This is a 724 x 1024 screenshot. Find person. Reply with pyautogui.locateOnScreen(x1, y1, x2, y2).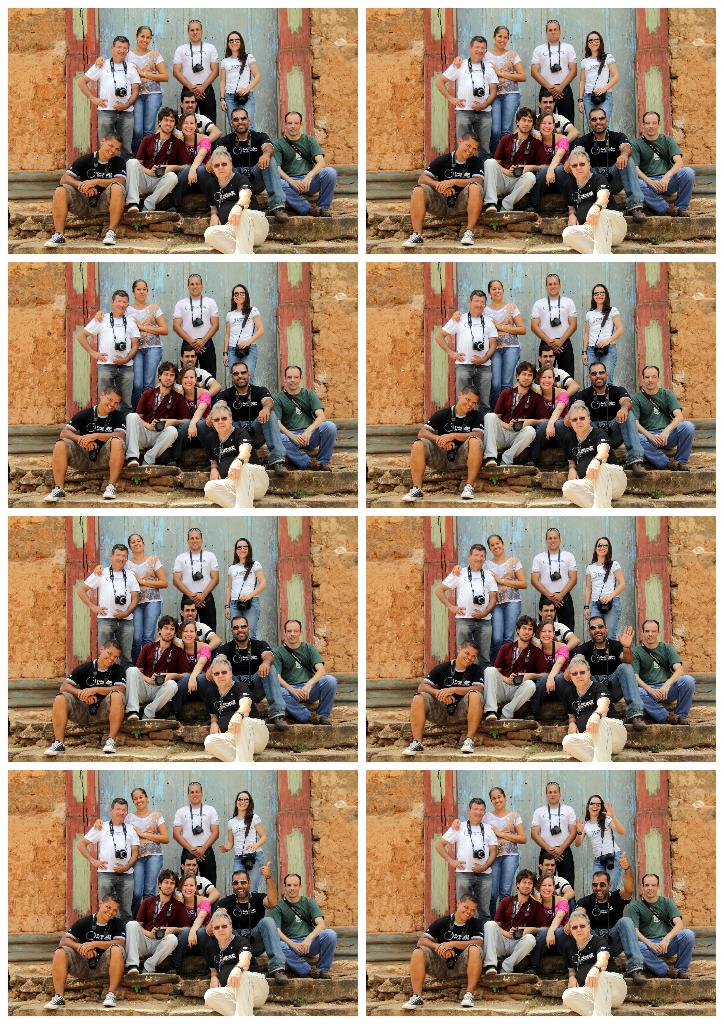
pyautogui.locateOnScreen(166, 271, 224, 378).
